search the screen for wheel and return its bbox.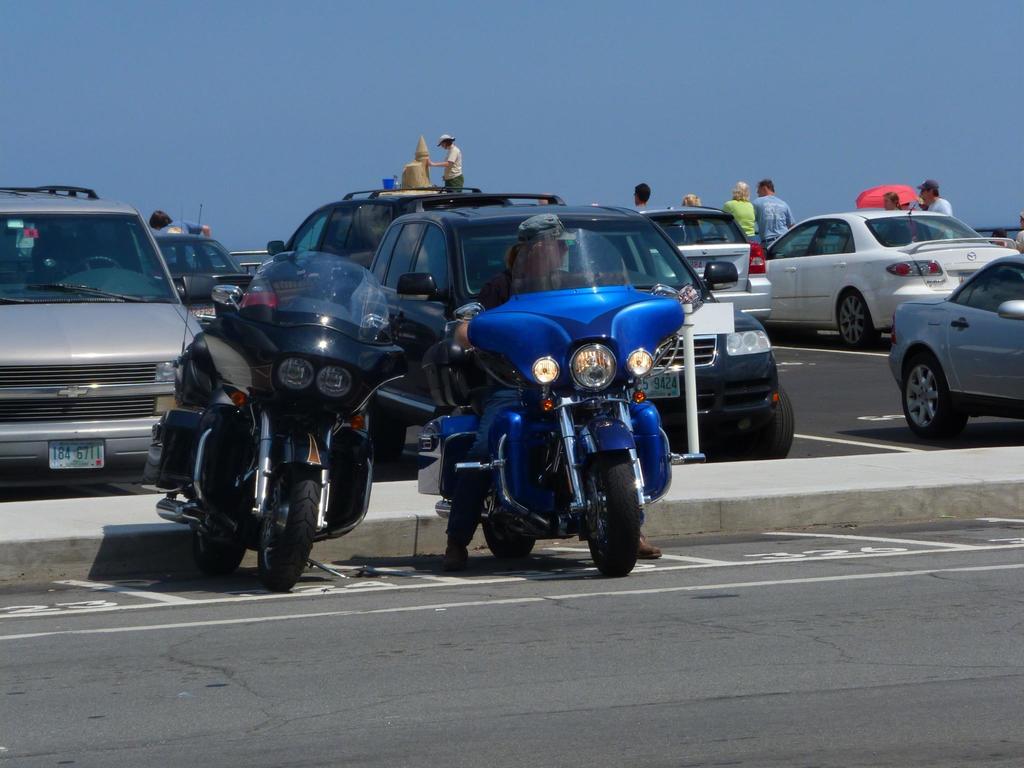
Found: 183,438,245,568.
